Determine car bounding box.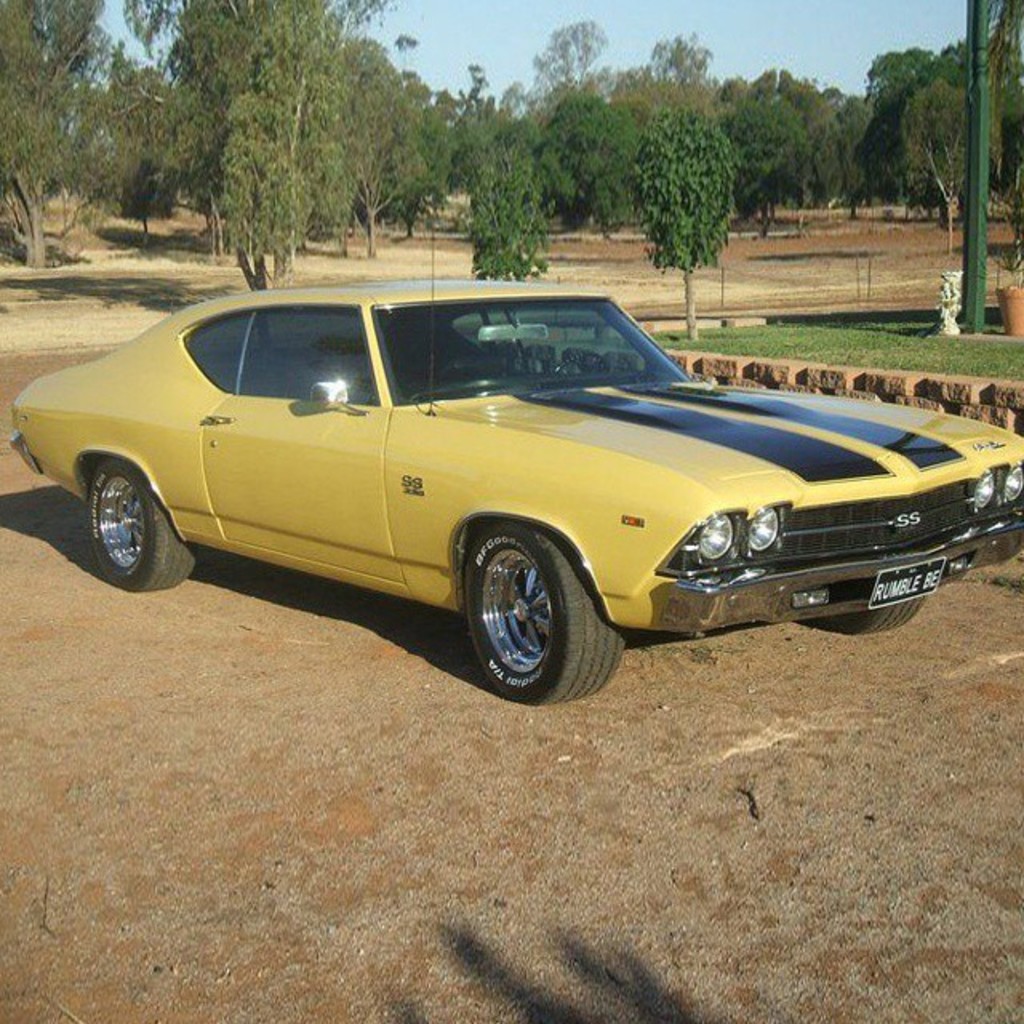
Determined: detection(6, 221, 1022, 707).
